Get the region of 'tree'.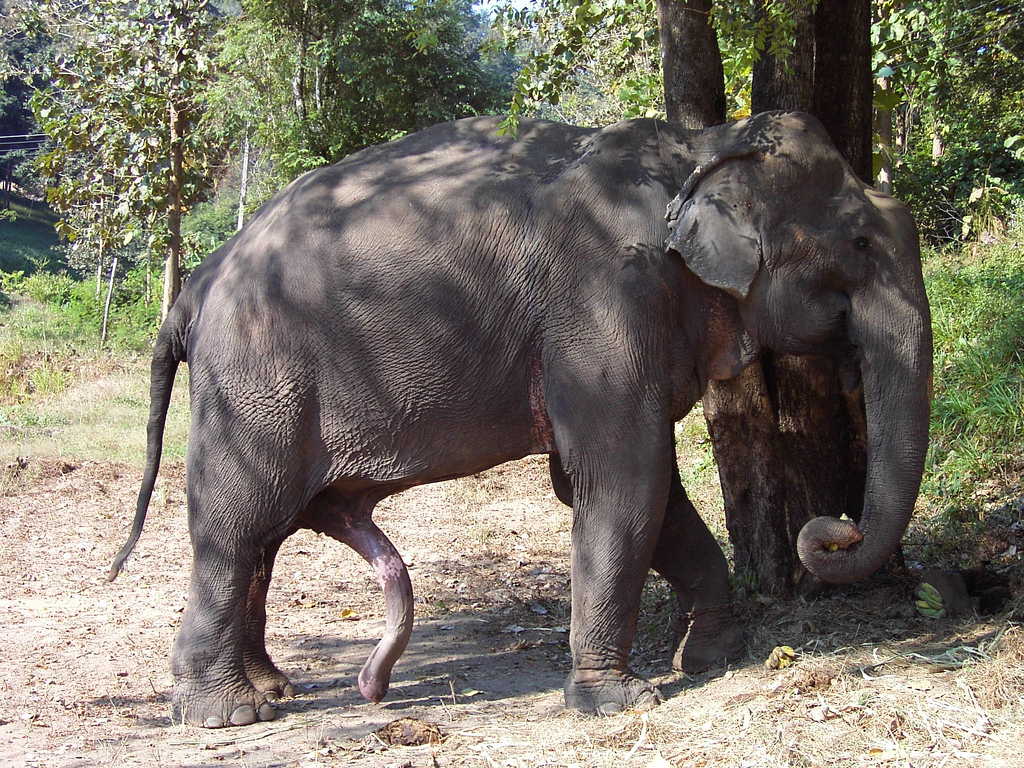
200,0,525,159.
